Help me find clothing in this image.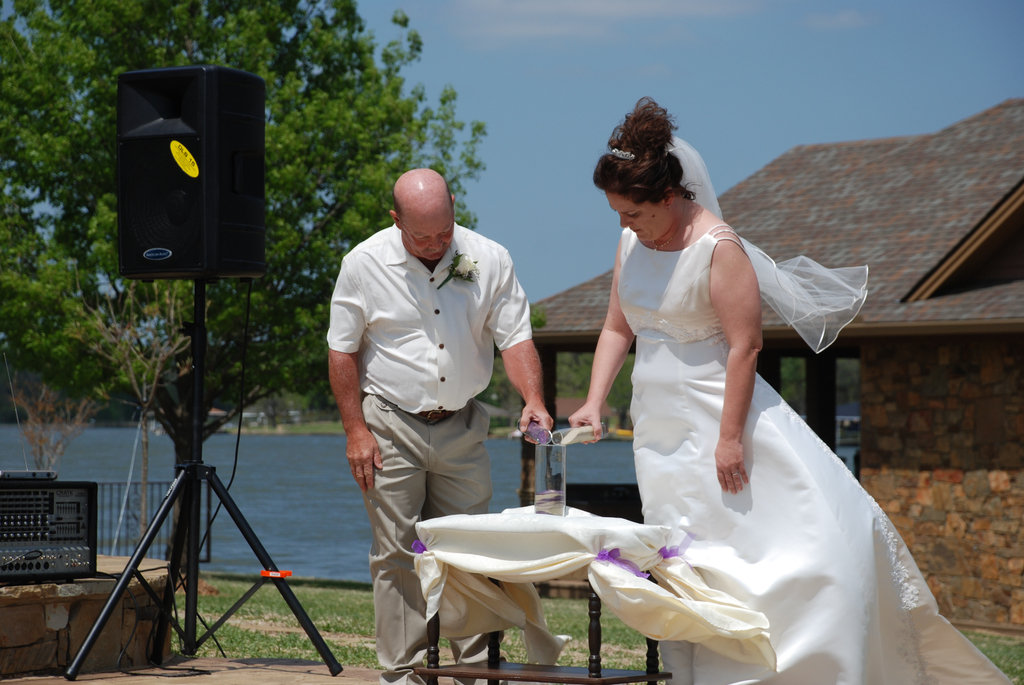
Found it: <region>668, 132, 1021, 684</region>.
